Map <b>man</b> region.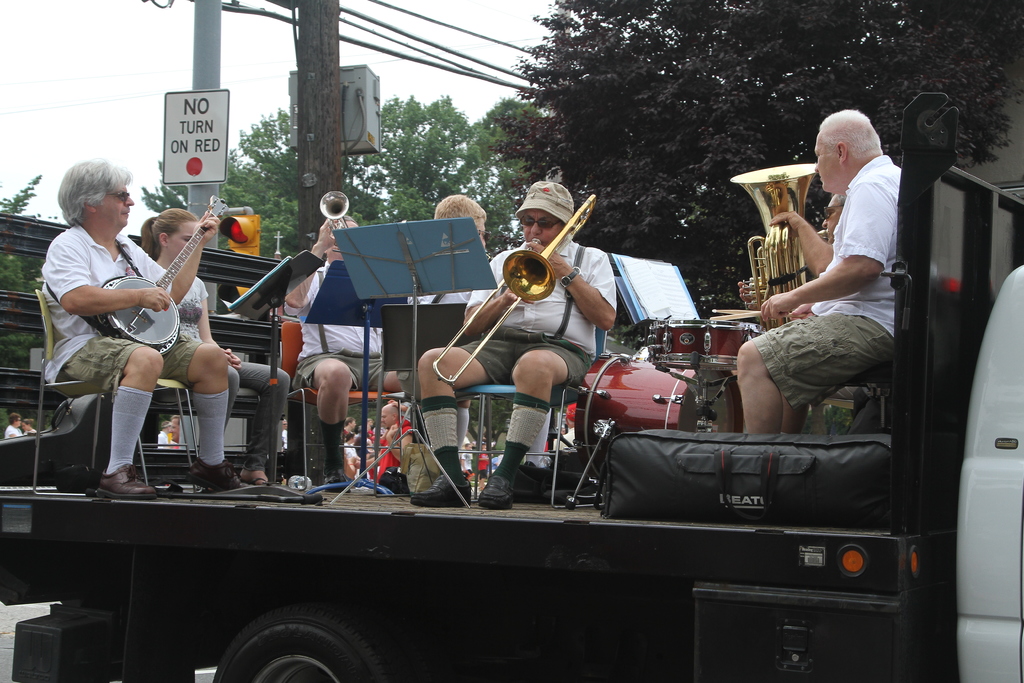
Mapped to 279,210,424,493.
